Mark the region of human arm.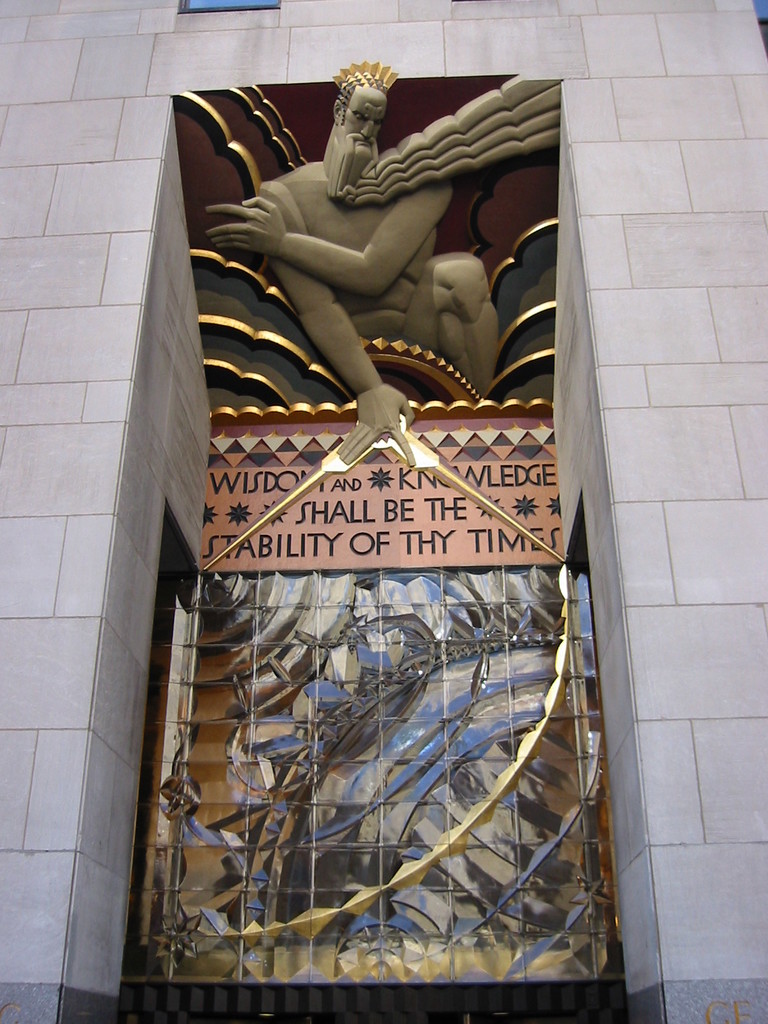
Region: Rect(200, 178, 451, 296).
